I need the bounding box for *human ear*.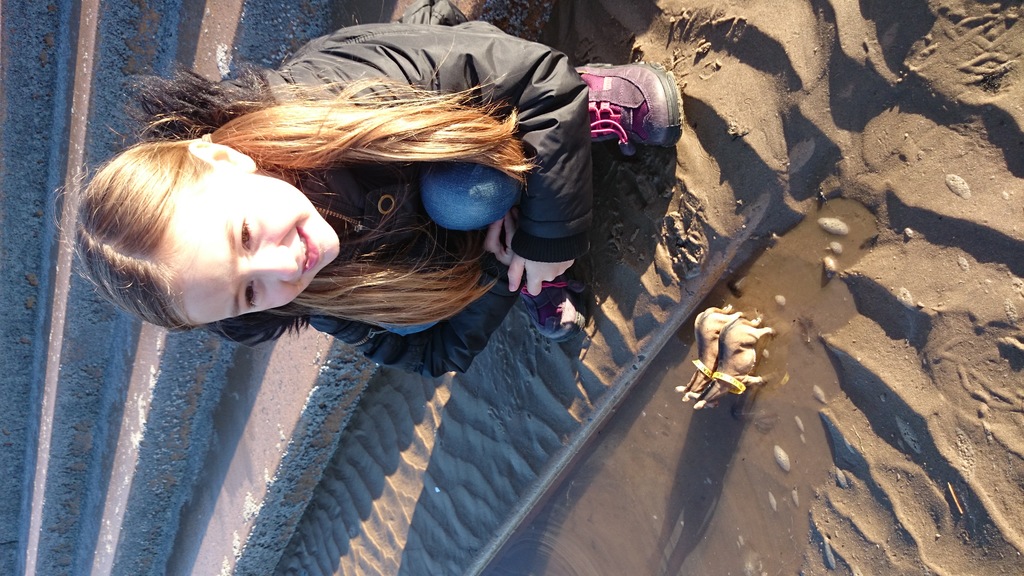
Here it is: <region>190, 143, 257, 178</region>.
